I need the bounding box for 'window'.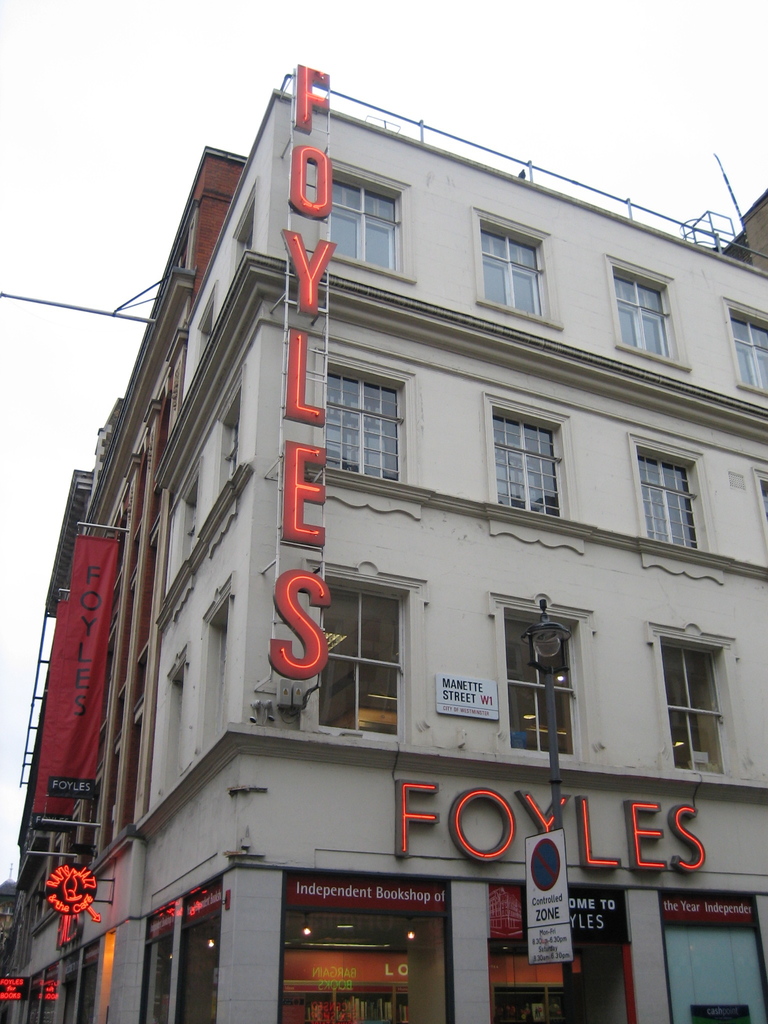
Here it is: [x1=499, y1=599, x2=589, y2=758].
